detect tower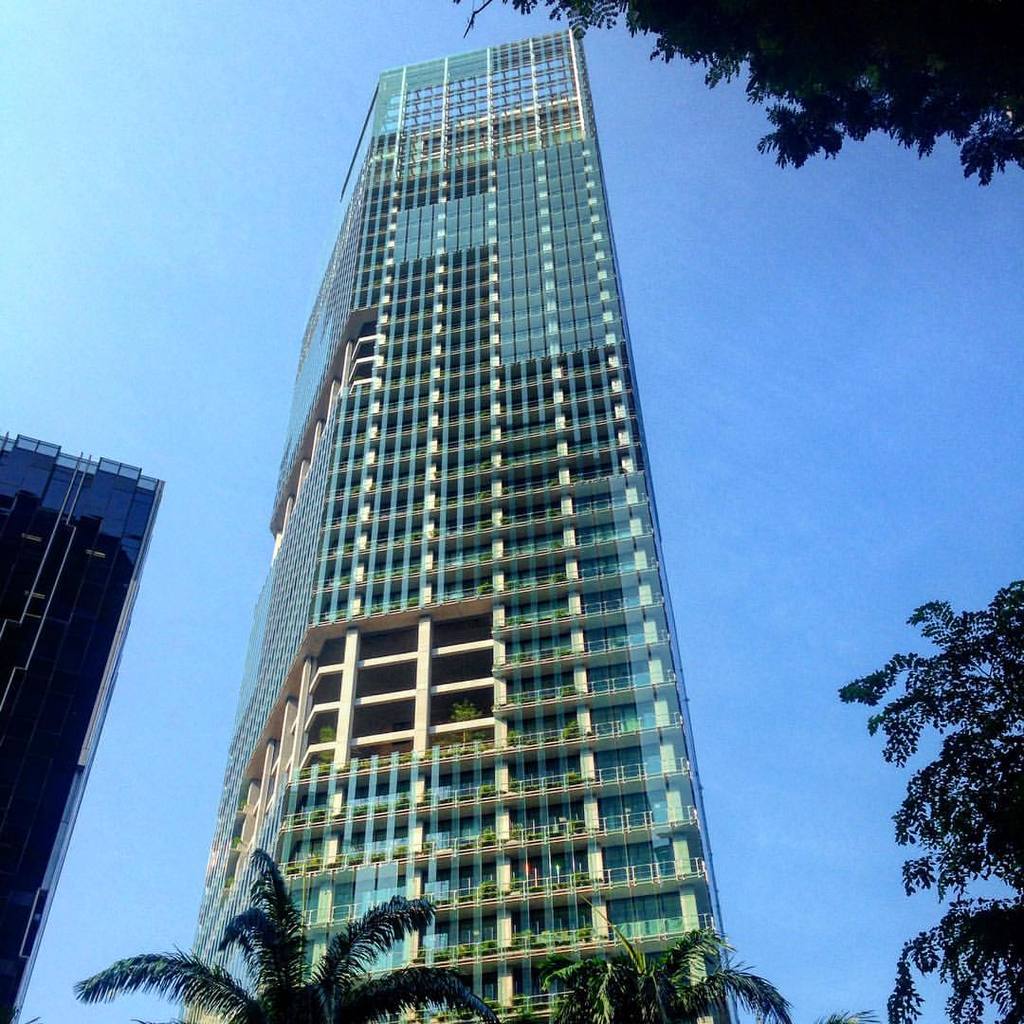
(x1=0, y1=438, x2=162, y2=1023)
